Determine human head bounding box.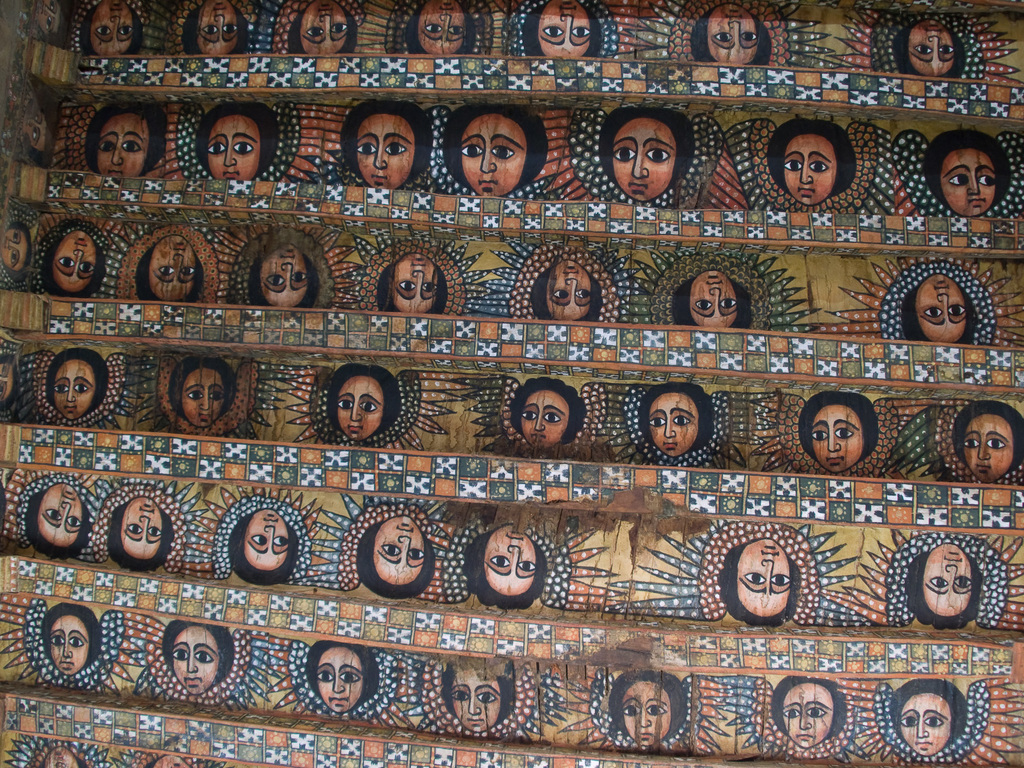
Determined: box=[225, 504, 298, 588].
